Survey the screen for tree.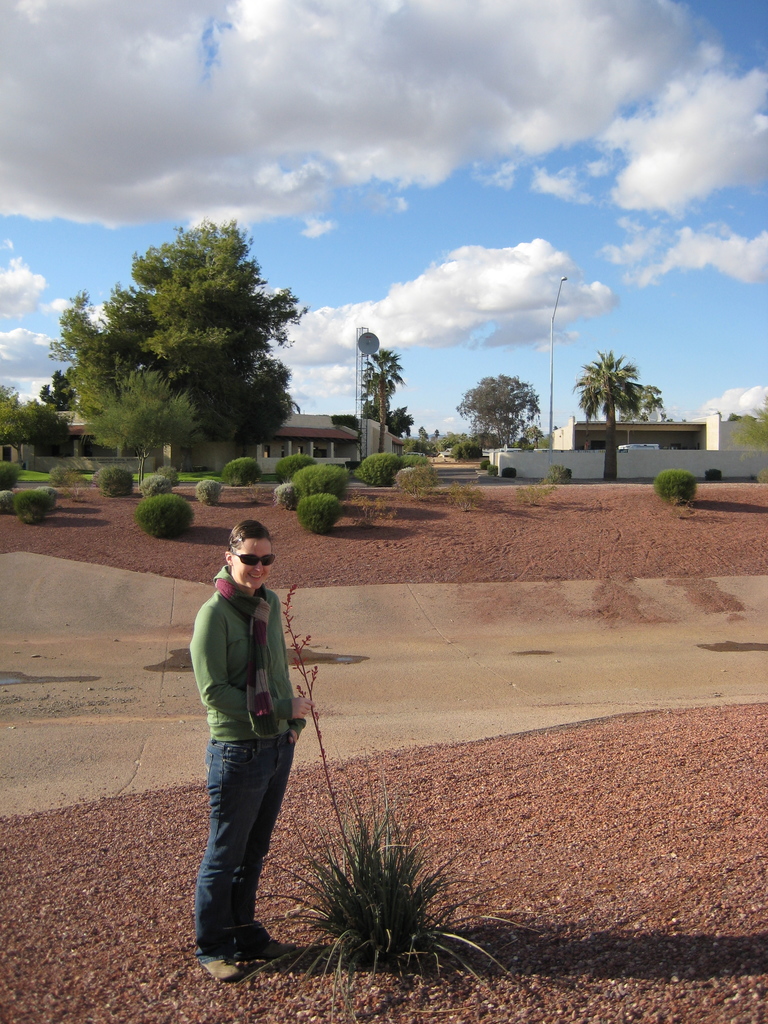
Survey found: {"x1": 35, "y1": 365, "x2": 77, "y2": 416}.
